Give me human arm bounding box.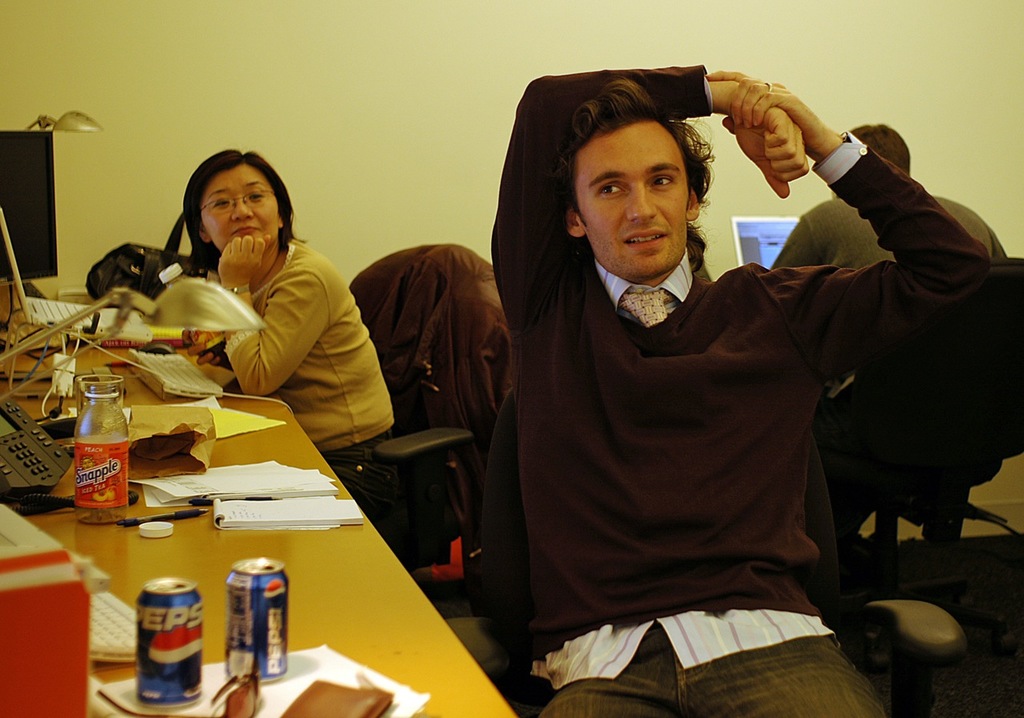
region(206, 229, 330, 397).
